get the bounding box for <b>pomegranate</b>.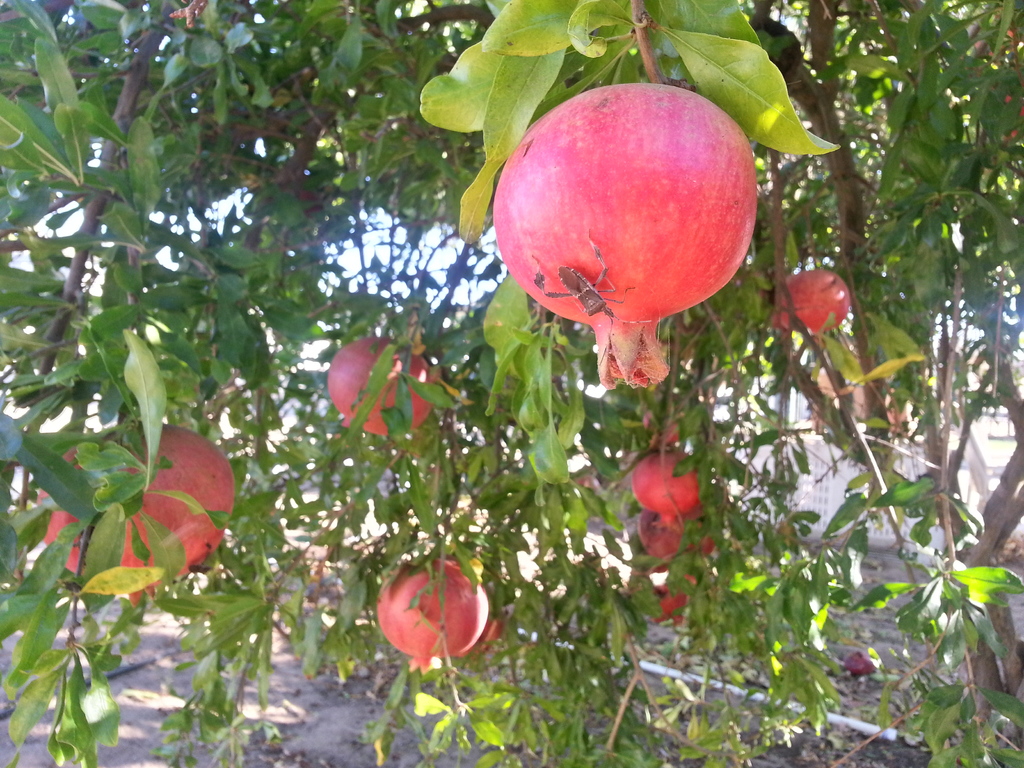
(773,268,856,340).
